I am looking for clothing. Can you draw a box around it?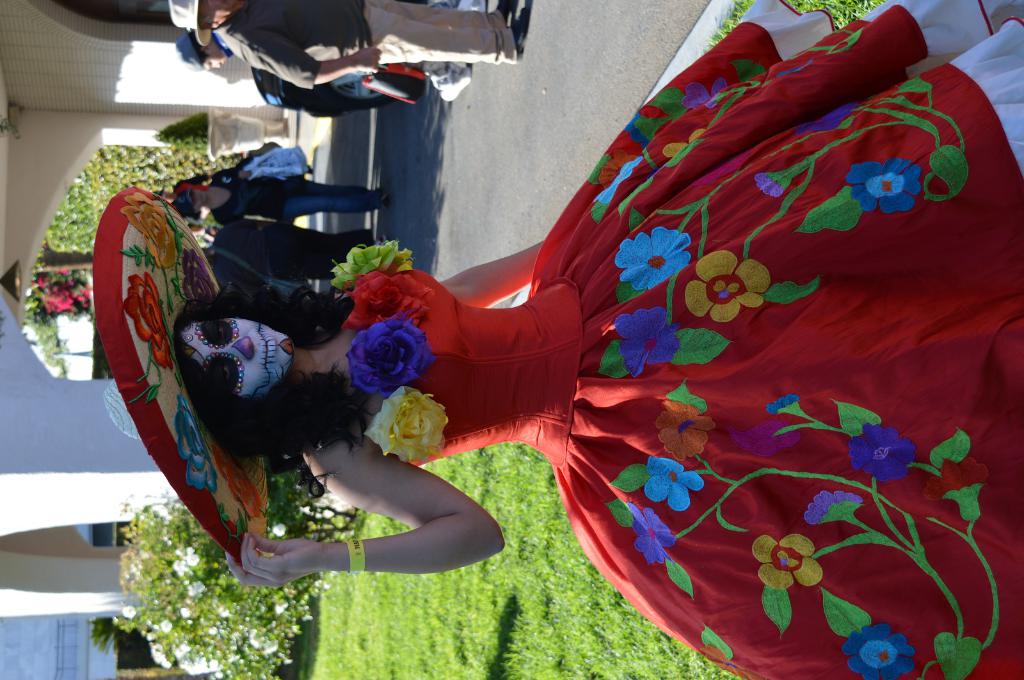
Sure, the bounding box is rect(189, 59, 959, 631).
